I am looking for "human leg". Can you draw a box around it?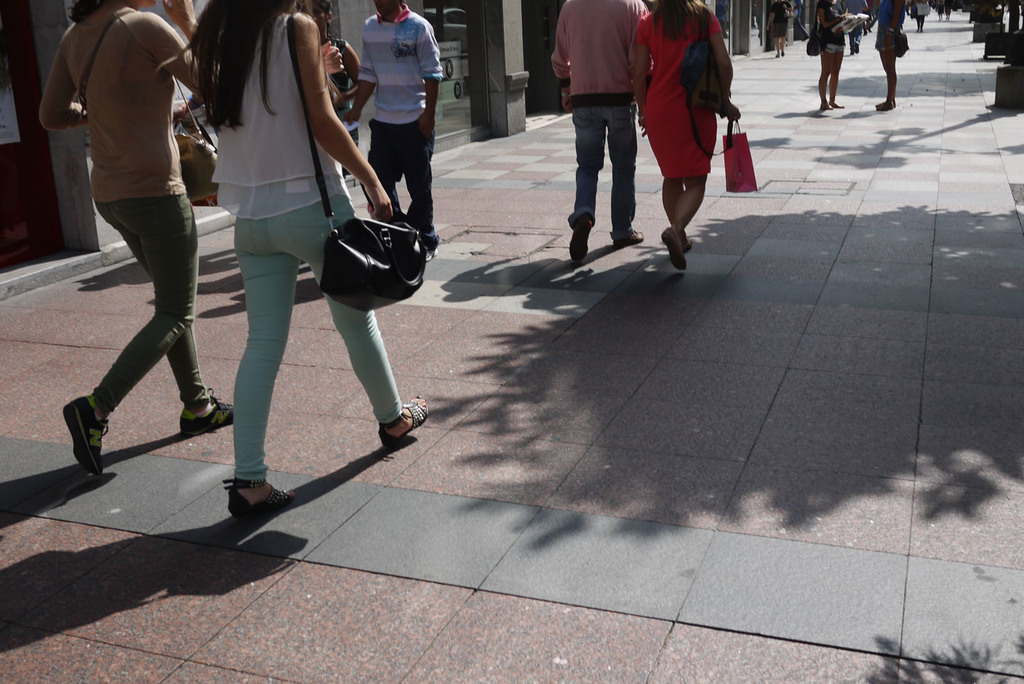
Sure, the bounding box is rect(819, 51, 830, 110).
